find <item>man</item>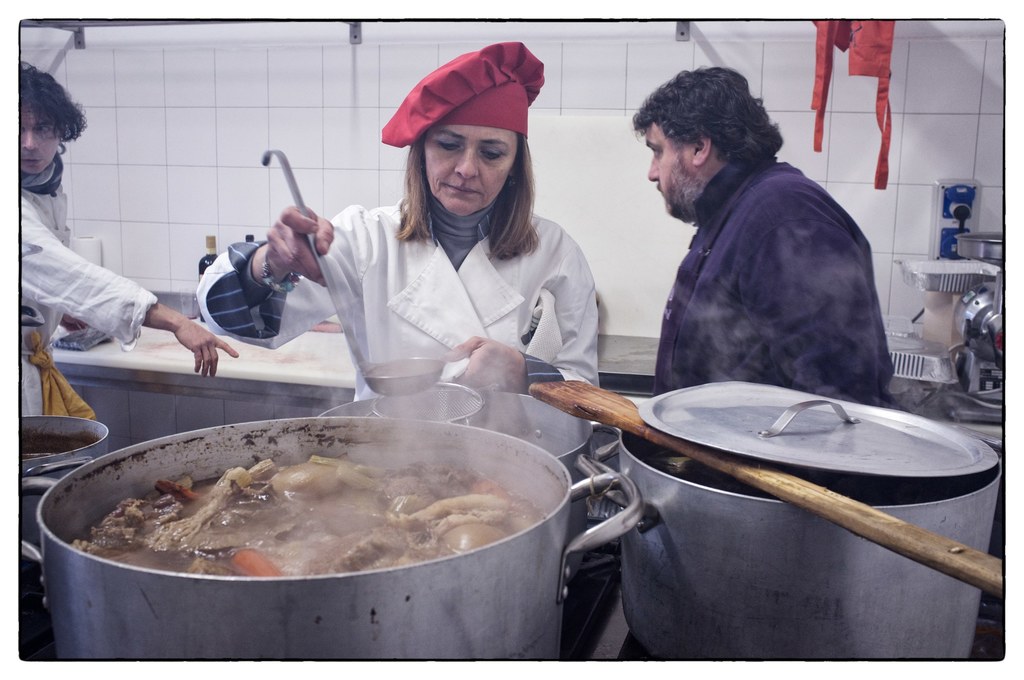
[602, 74, 907, 408]
